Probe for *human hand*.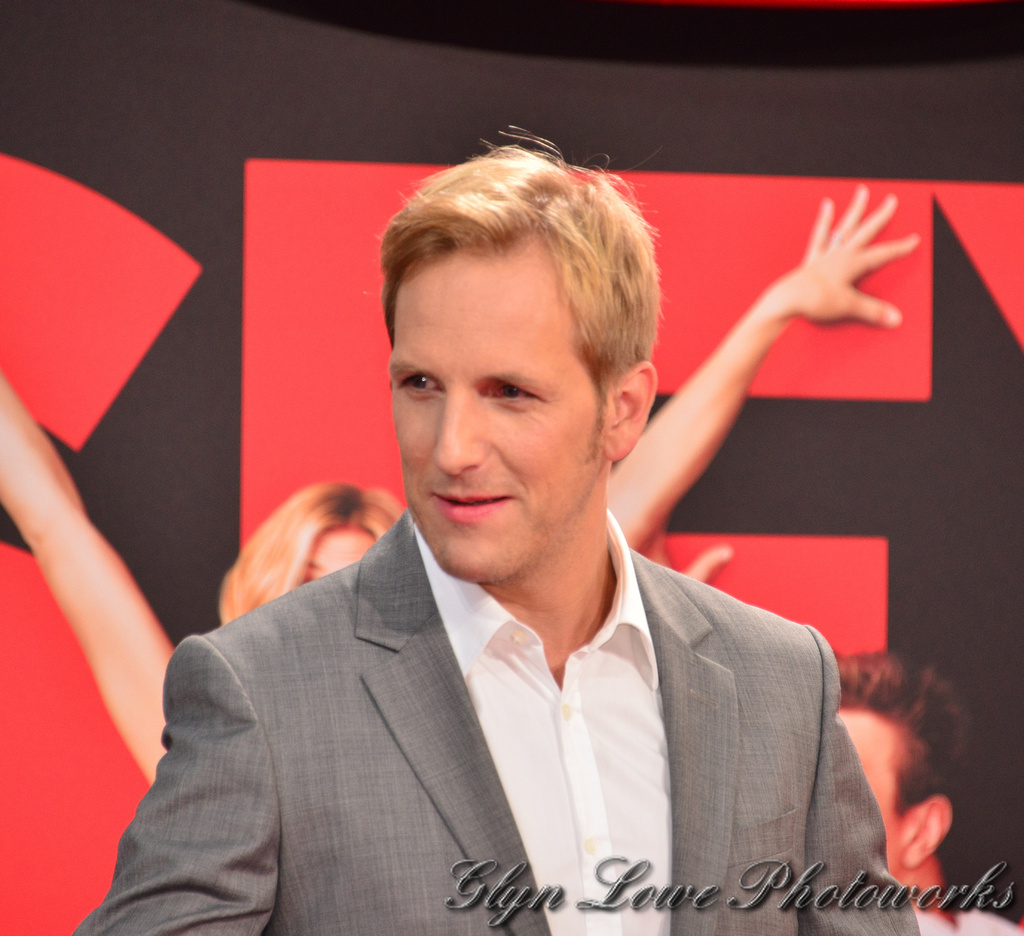
Probe result: bbox(646, 533, 736, 585).
